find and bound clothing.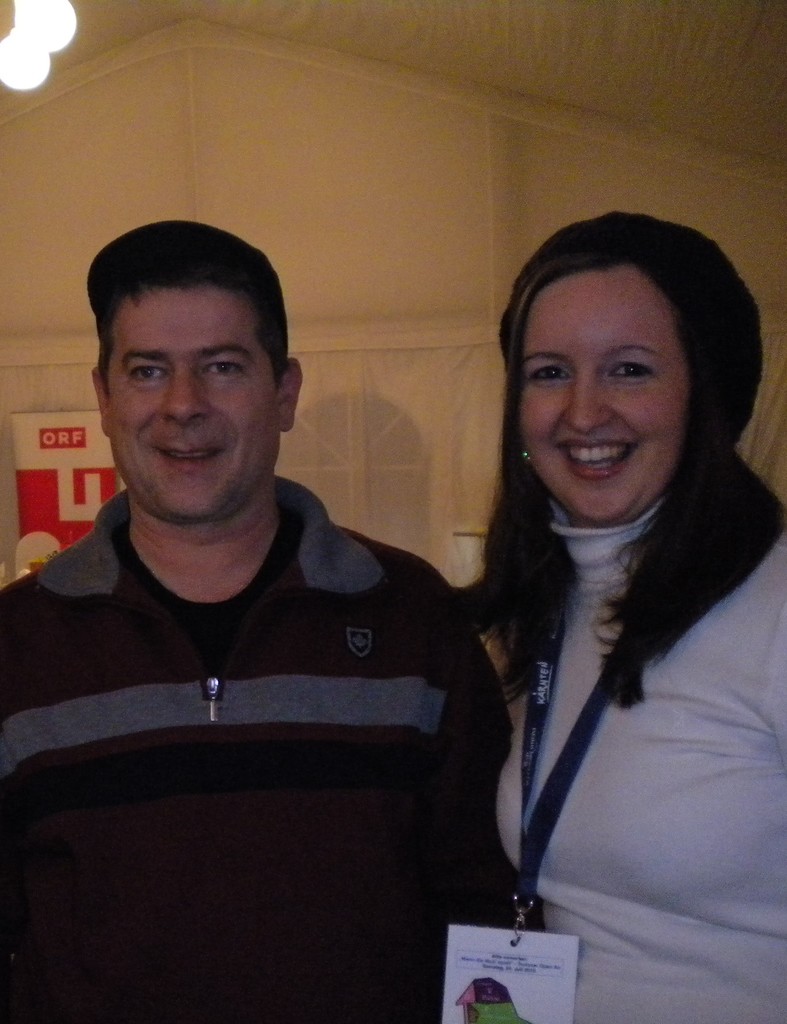
Bound: 11/426/515/973.
